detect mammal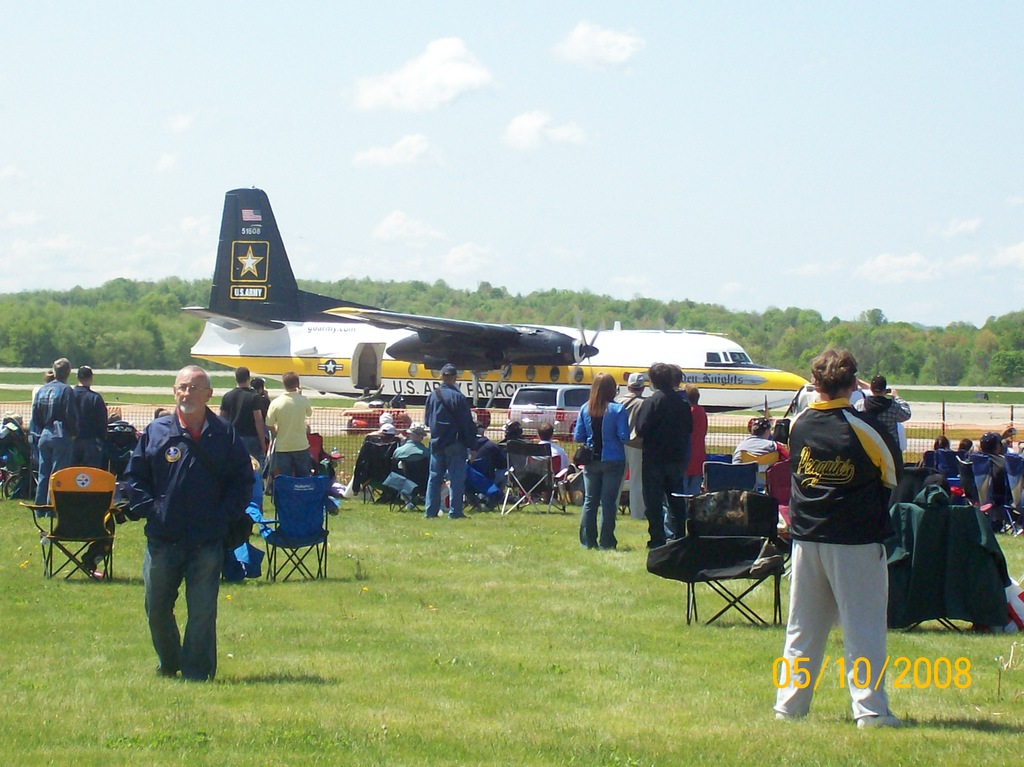
[981, 430, 1023, 513]
